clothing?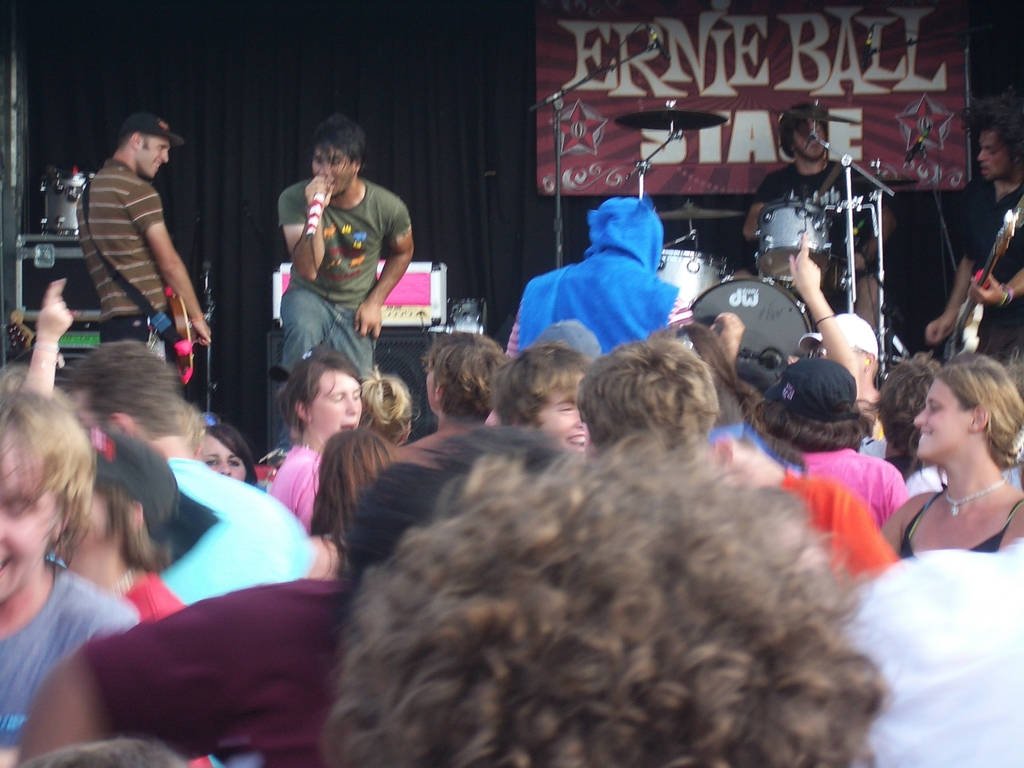
Rect(776, 470, 904, 570)
